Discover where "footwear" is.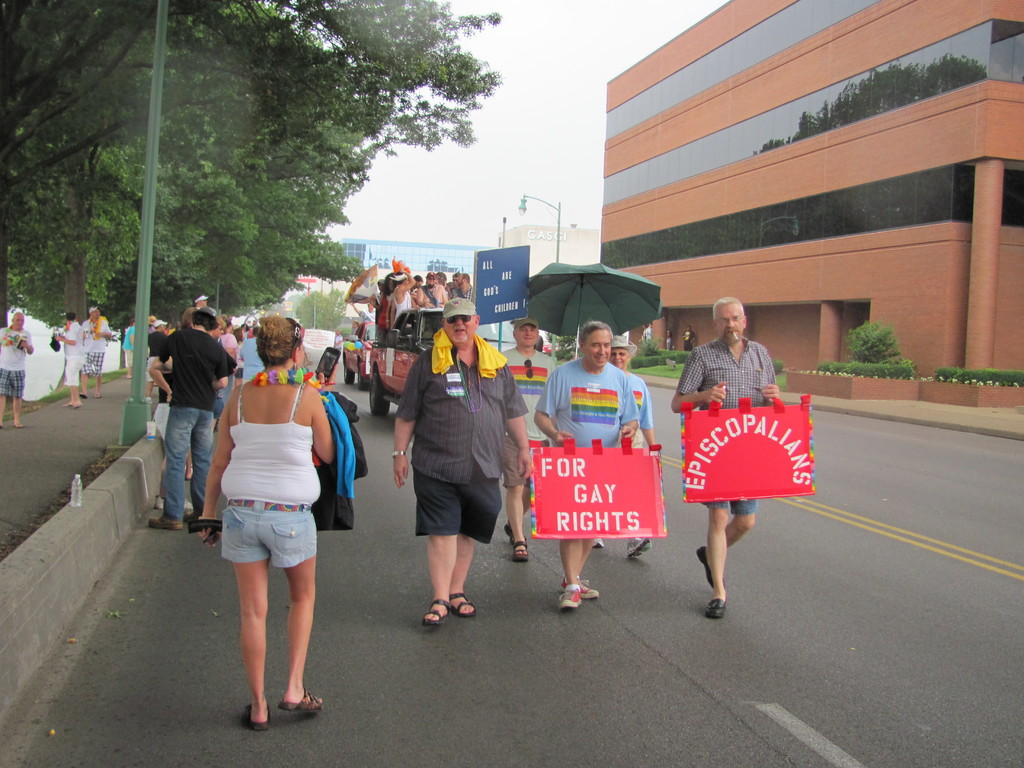
Discovered at [556,584,583,612].
